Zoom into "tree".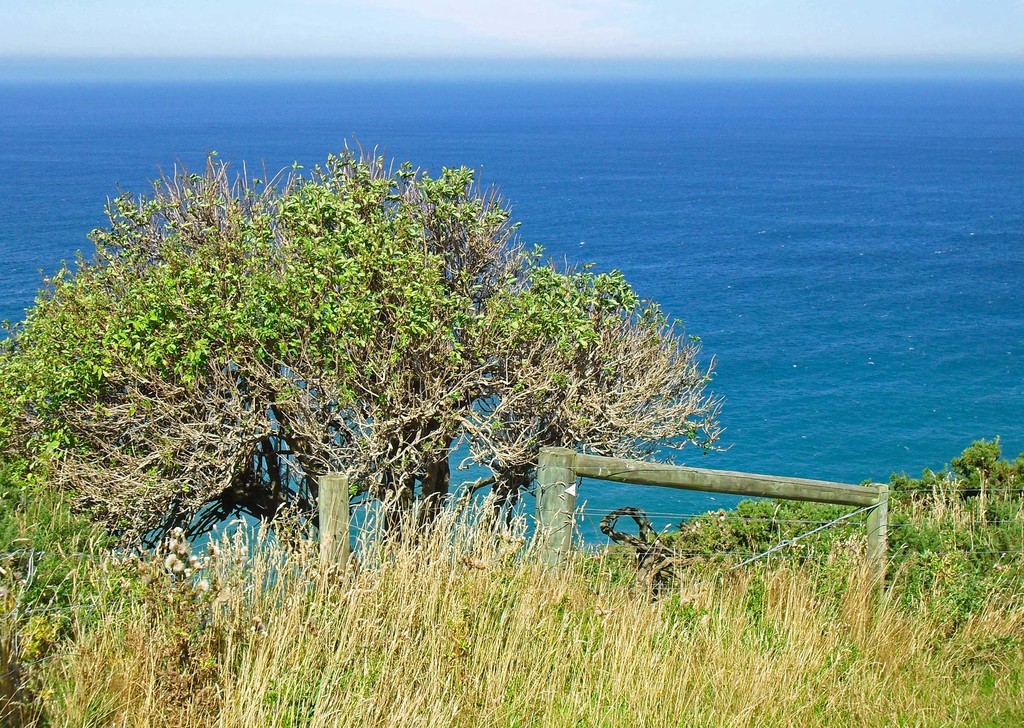
Zoom target: x1=8 y1=109 x2=746 y2=562.
